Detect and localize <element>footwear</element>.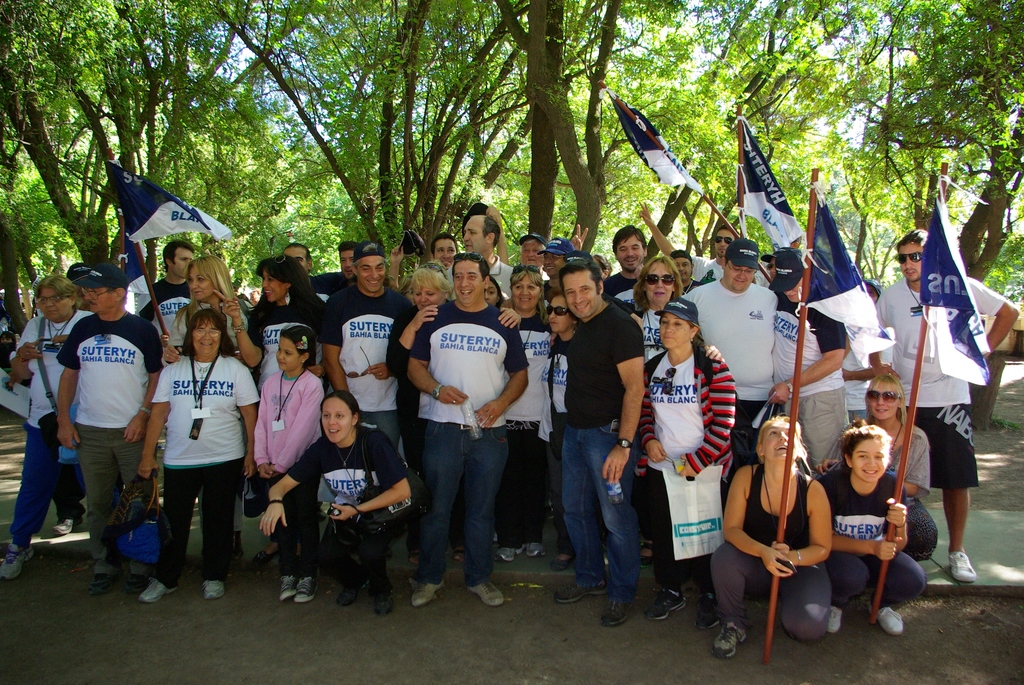
Localized at [left=127, top=574, right=153, bottom=594].
